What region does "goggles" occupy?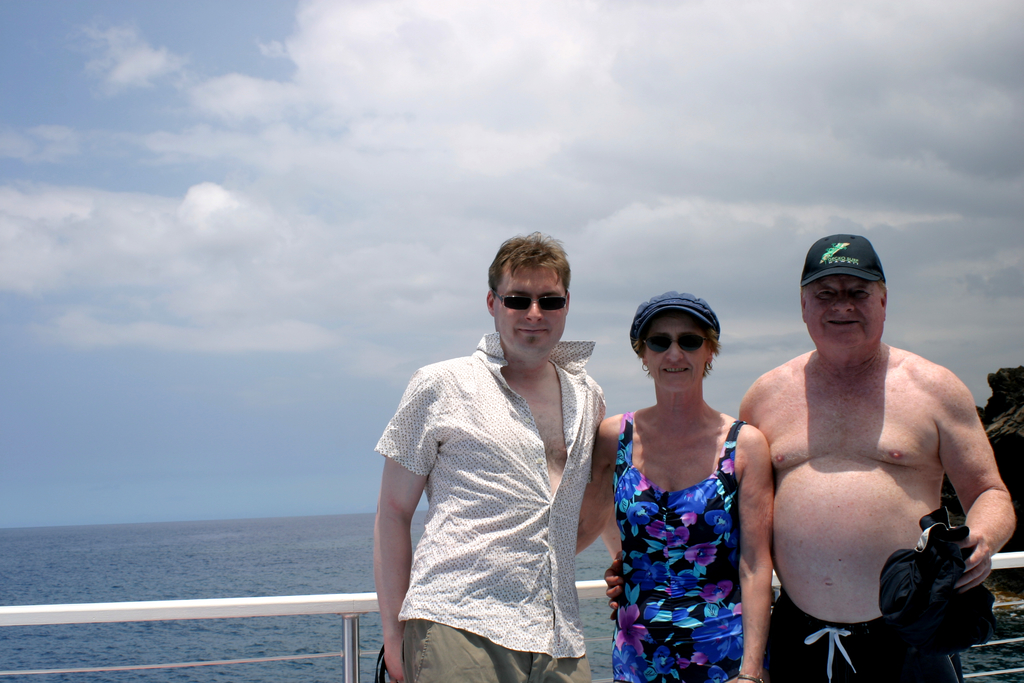
bbox(493, 288, 571, 306).
